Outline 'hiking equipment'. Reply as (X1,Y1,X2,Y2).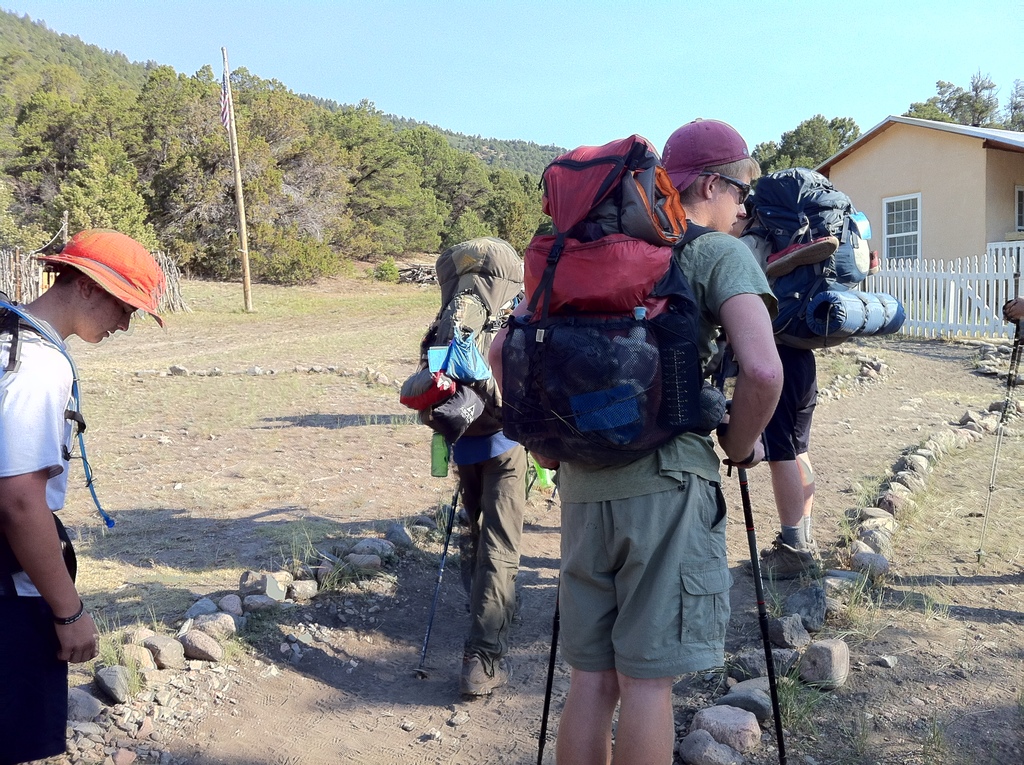
(0,286,116,531).
